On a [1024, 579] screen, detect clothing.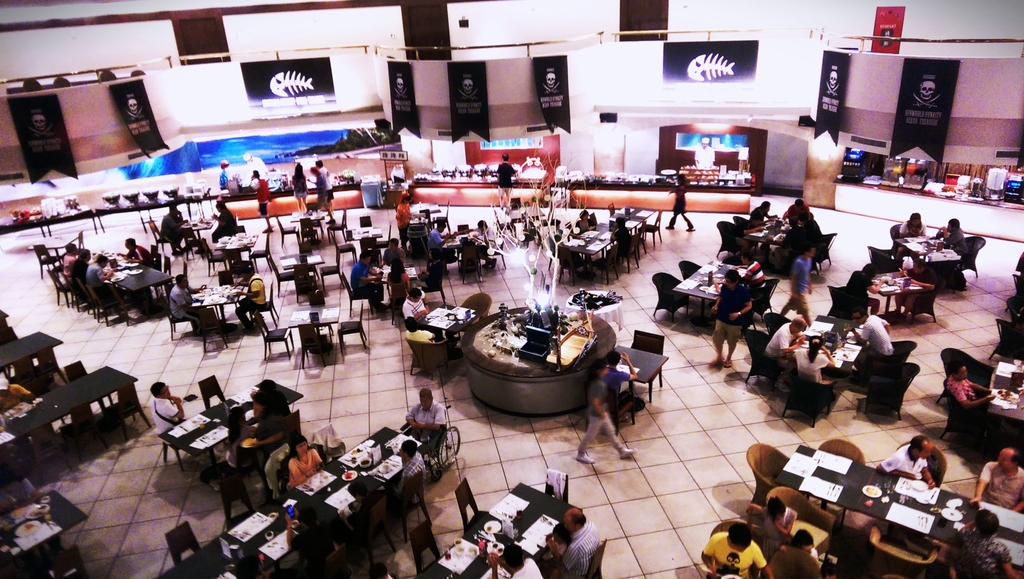
(x1=290, y1=170, x2=305, y2=199).
